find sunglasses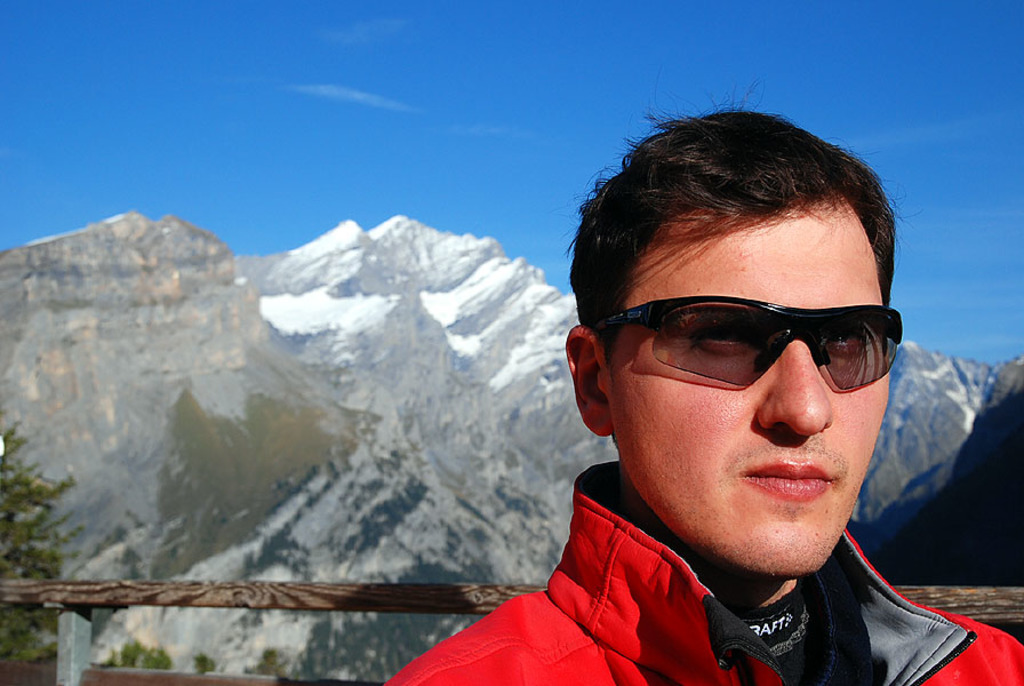
(594, 295, 906, 392)
